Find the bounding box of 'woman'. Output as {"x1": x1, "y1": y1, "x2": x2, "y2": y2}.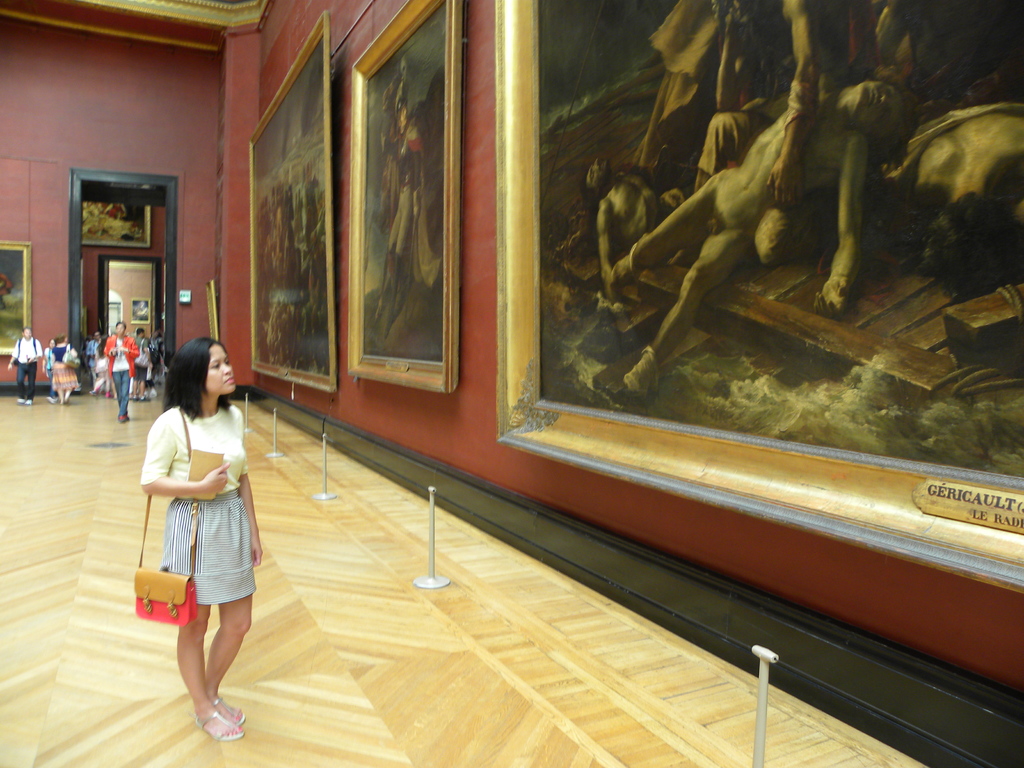
{"x1": 122, "y1": 328, "x2": 269, "y2": 733}.
